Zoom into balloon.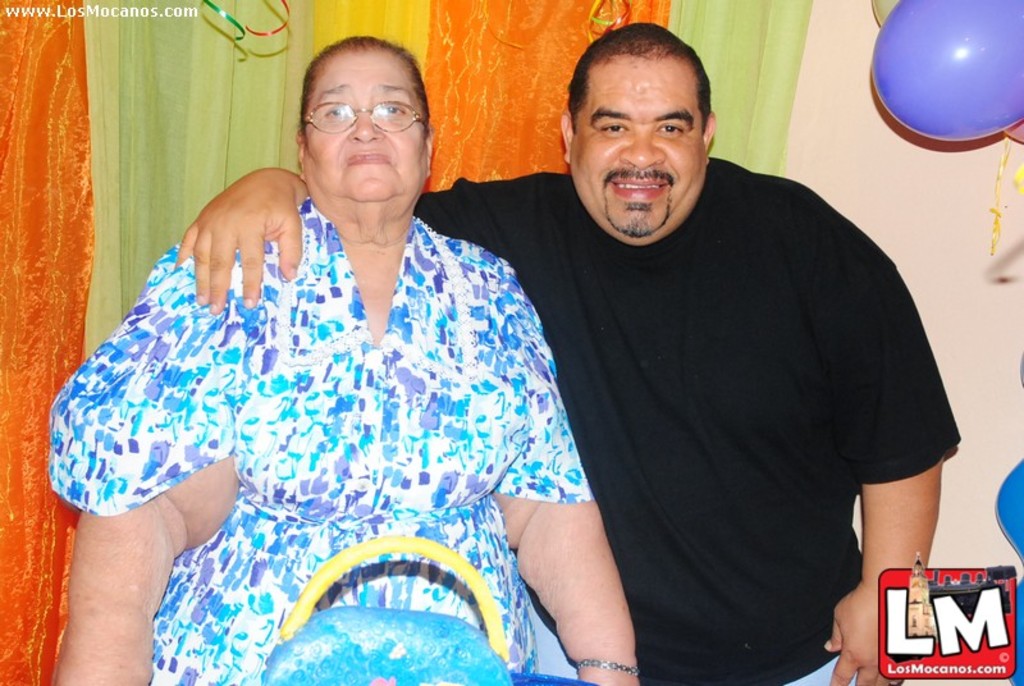
Zoom target: bbox=(868, 0, 1023, 140).
